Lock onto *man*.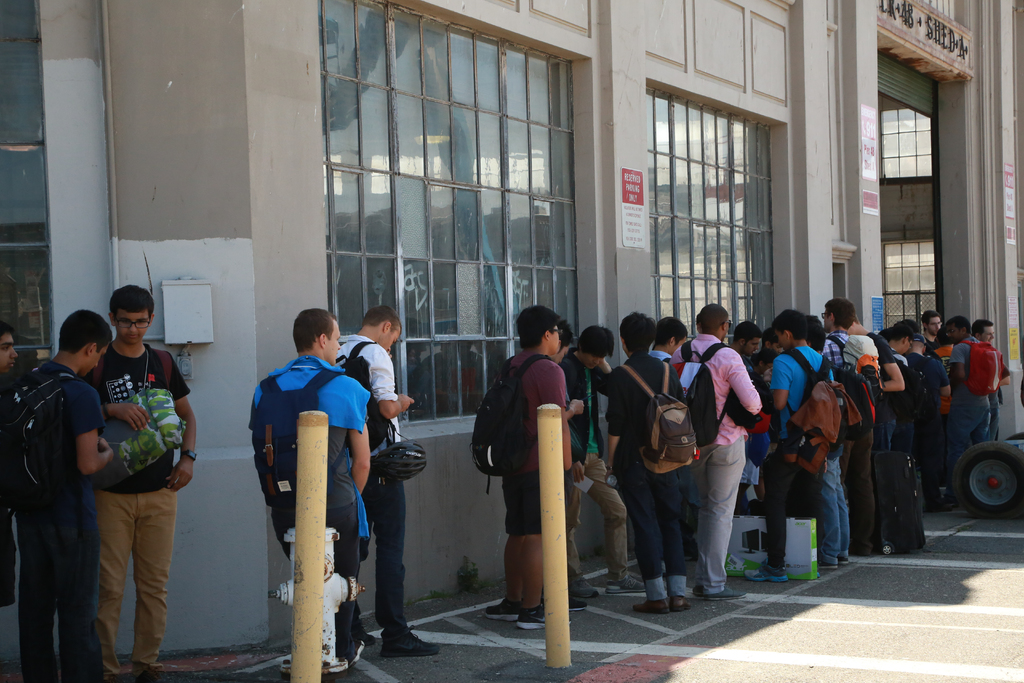
Locked: bbox(820, 297, 874, 554).
